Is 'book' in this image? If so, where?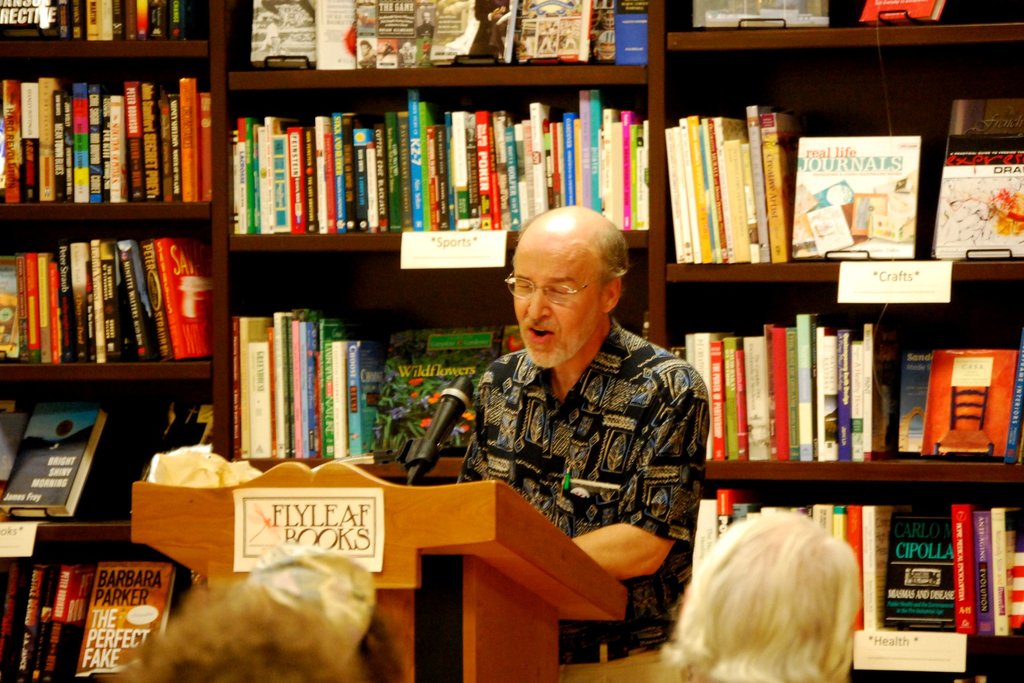
Yes, at bbox(891, 342, 1023, 460).
